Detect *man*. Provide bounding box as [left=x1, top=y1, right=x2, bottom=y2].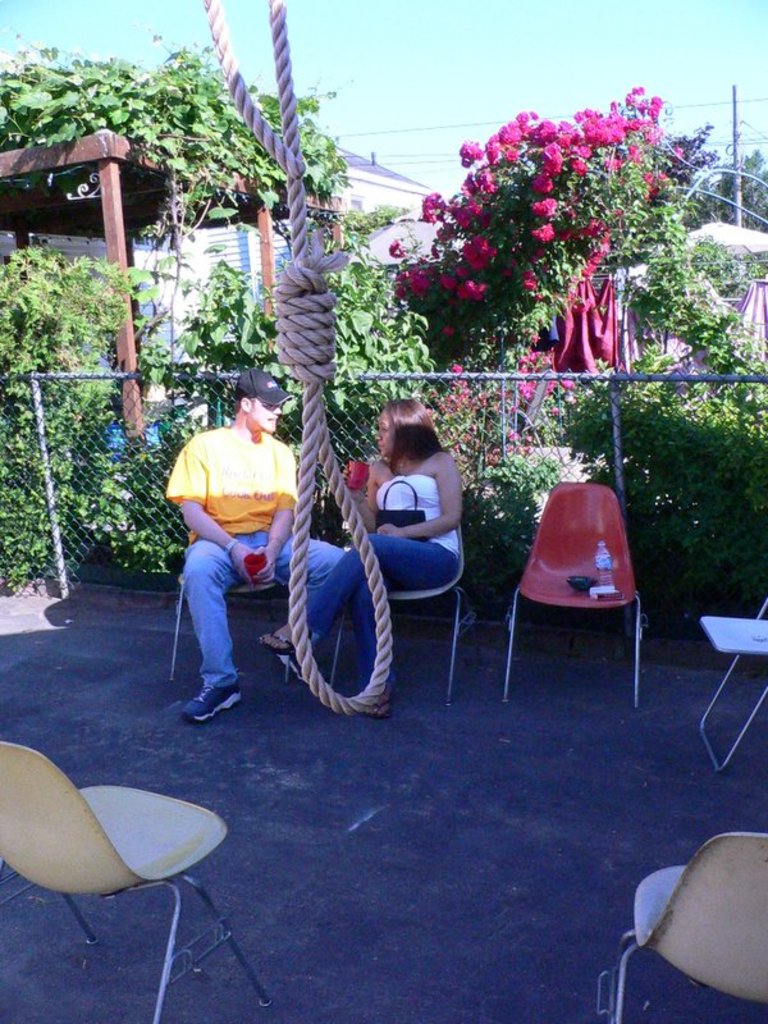
[left=160, top=384, right=320, bottom=705].
